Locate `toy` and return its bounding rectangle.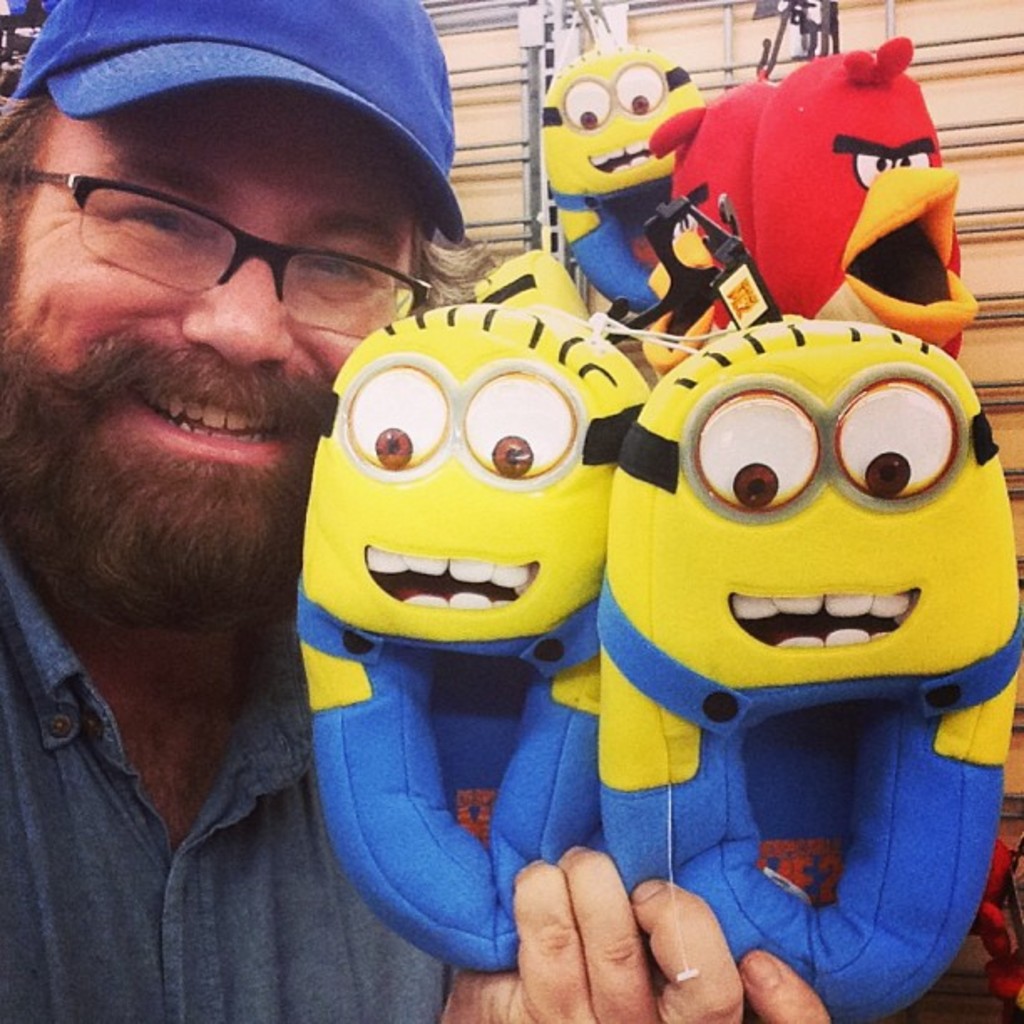
594,316,1021,1022.
